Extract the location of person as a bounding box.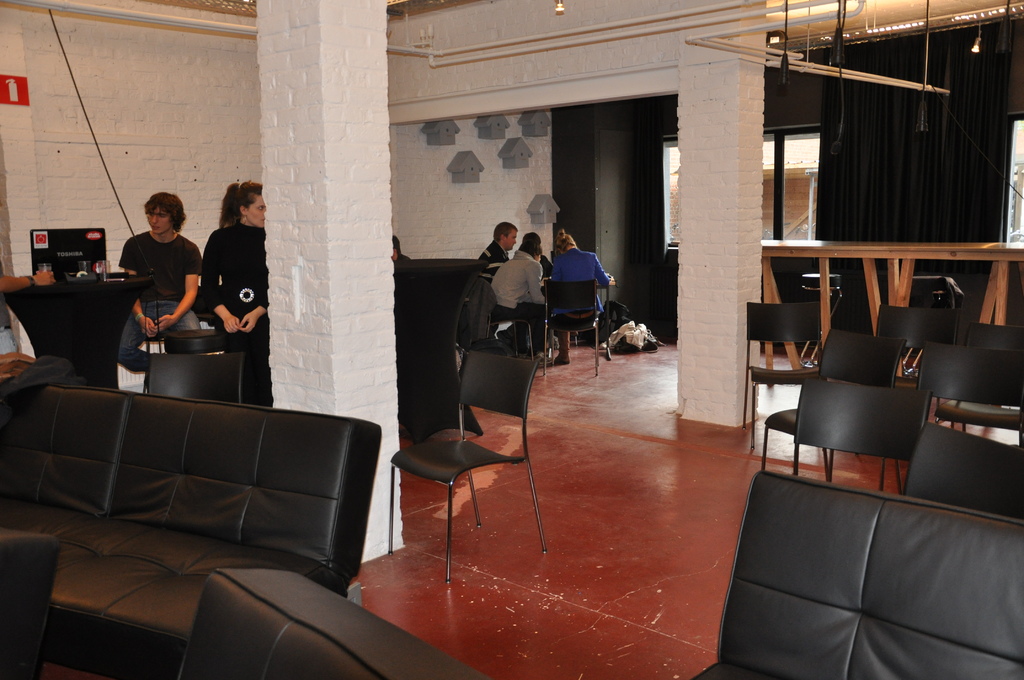
l=392, t=236, r=415, b=264.
